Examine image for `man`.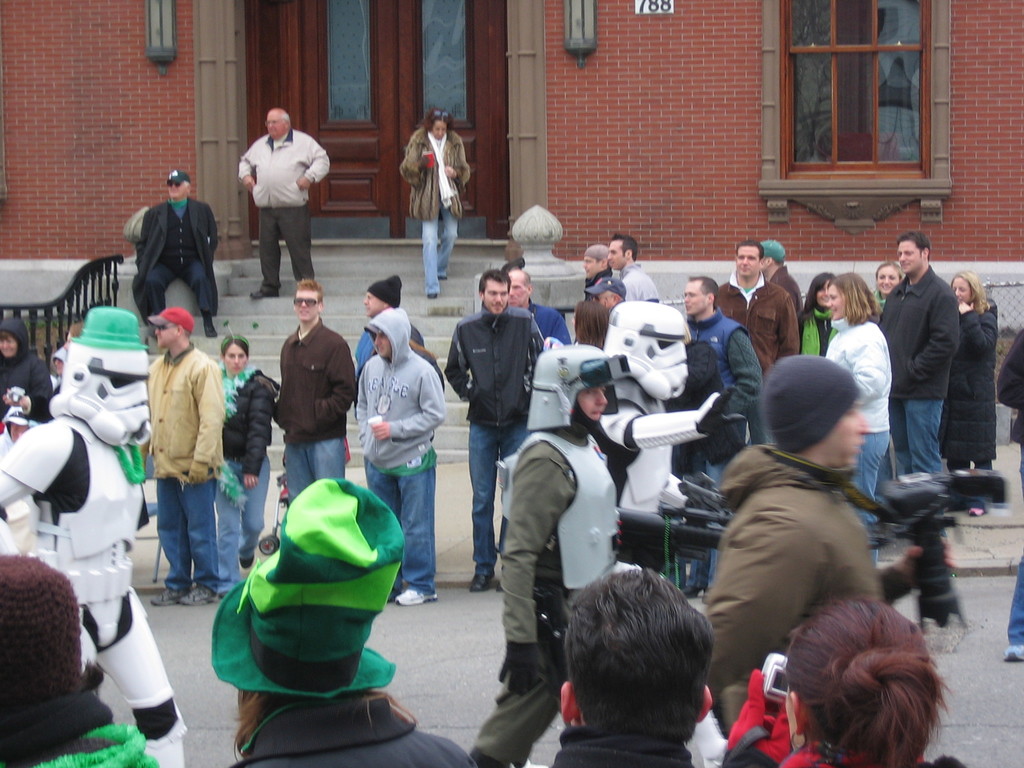
Examination result: bbox=(591, 276, 622, 307).
